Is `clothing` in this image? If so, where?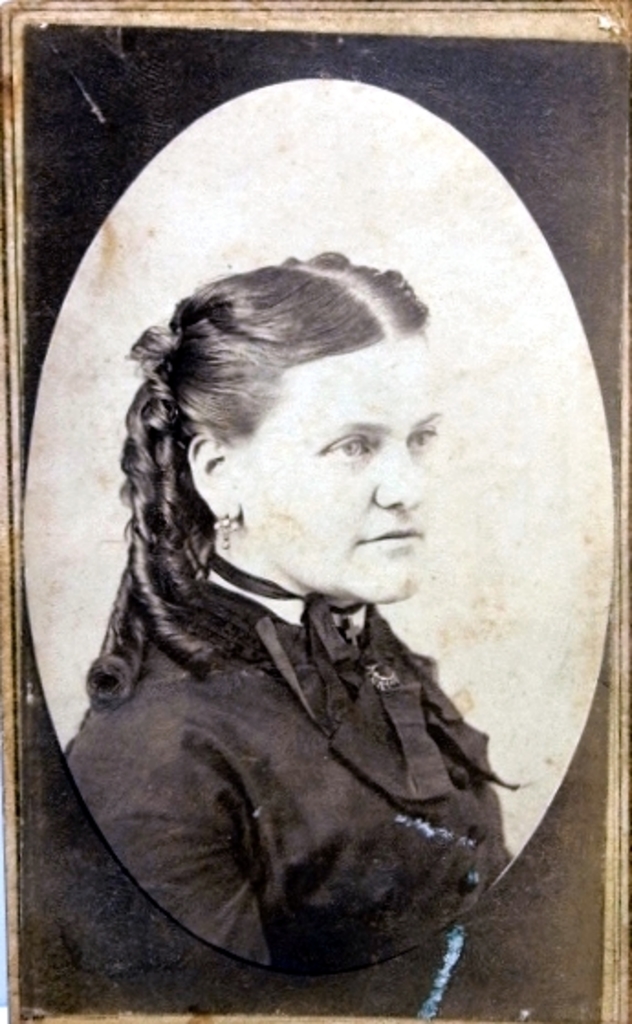
Yes, at [55,544,513,964].
